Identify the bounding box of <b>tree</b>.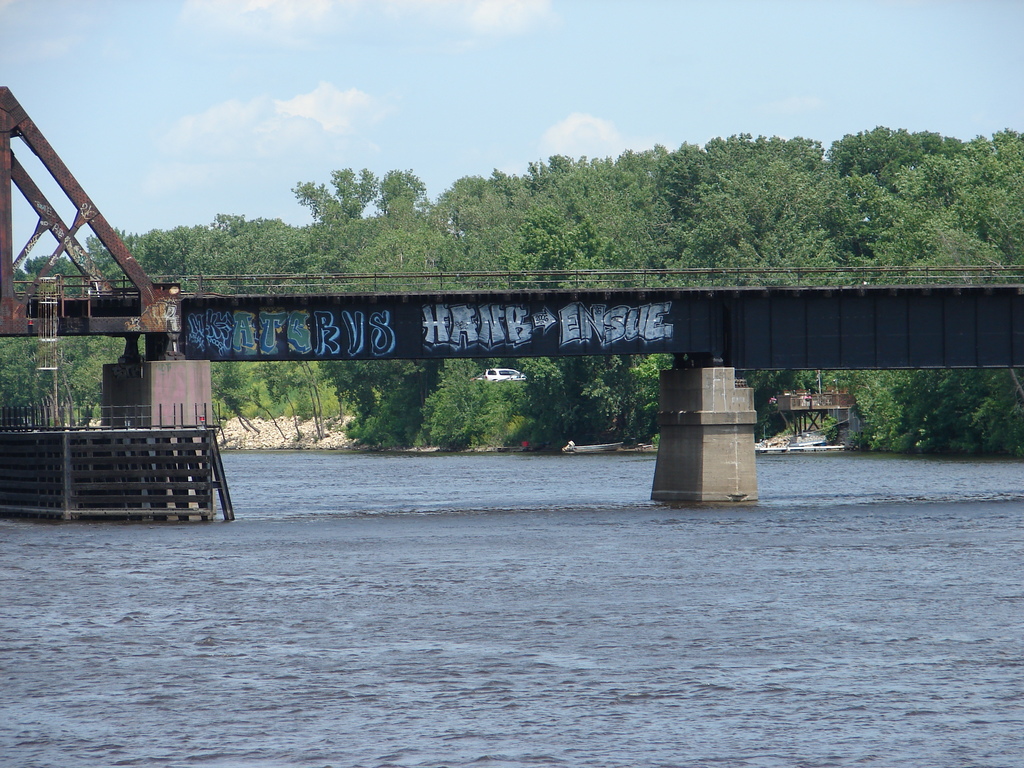
[429,353,514,452].
